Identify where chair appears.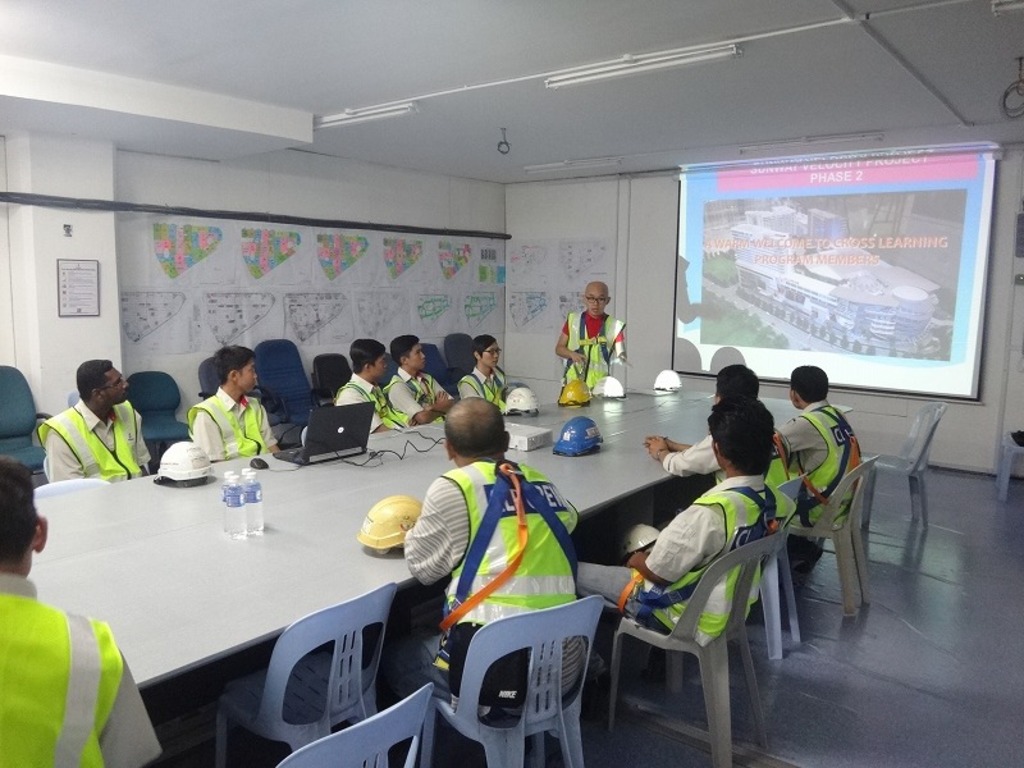
Appears at <box>591,520,783,754</box>.
